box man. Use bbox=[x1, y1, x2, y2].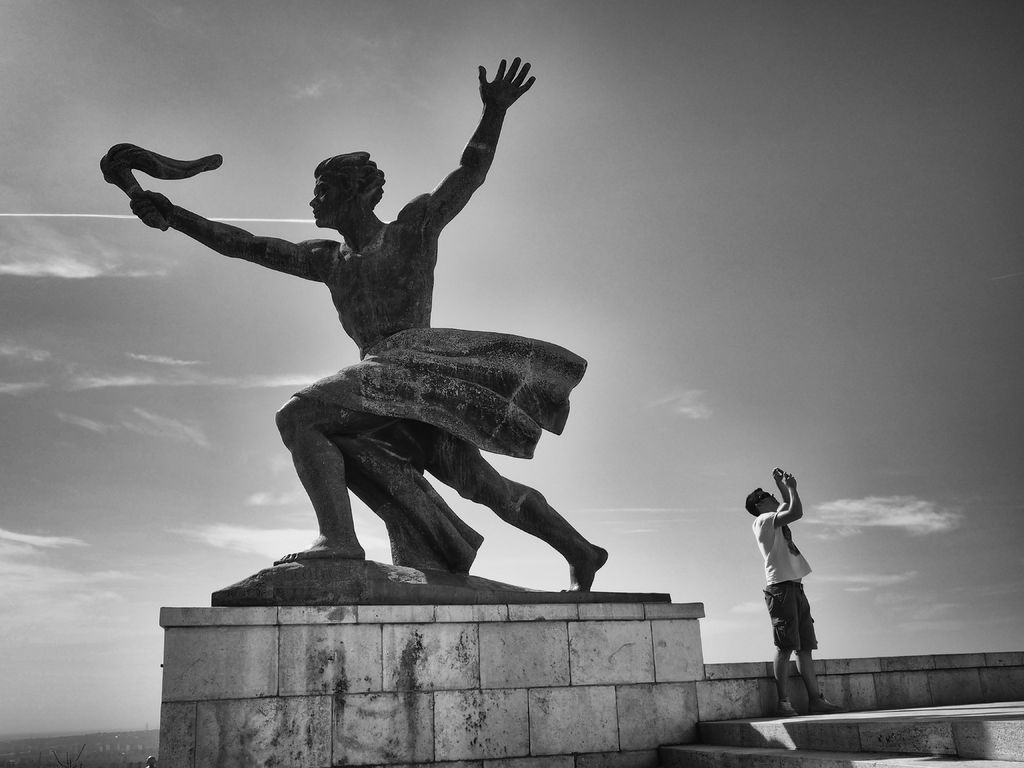
bbox=[741, 468, 831, 685].
